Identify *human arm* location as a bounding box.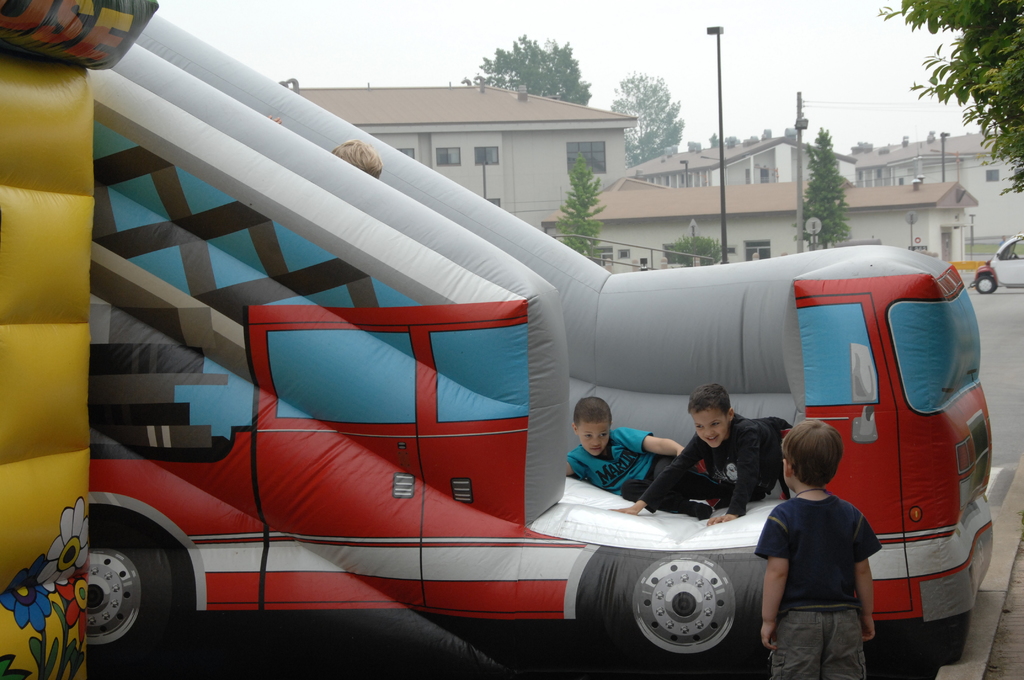
x1=753, y1=517, x2=790, y2=647.
